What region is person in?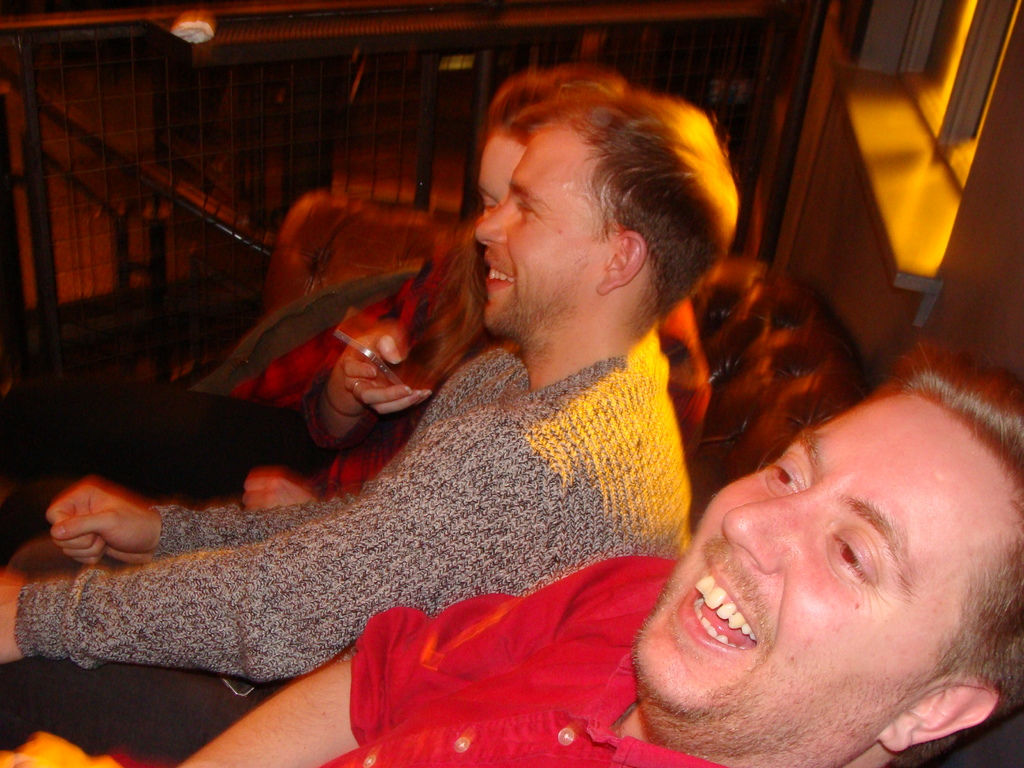
BBox(0, 332, 1023, 767).
